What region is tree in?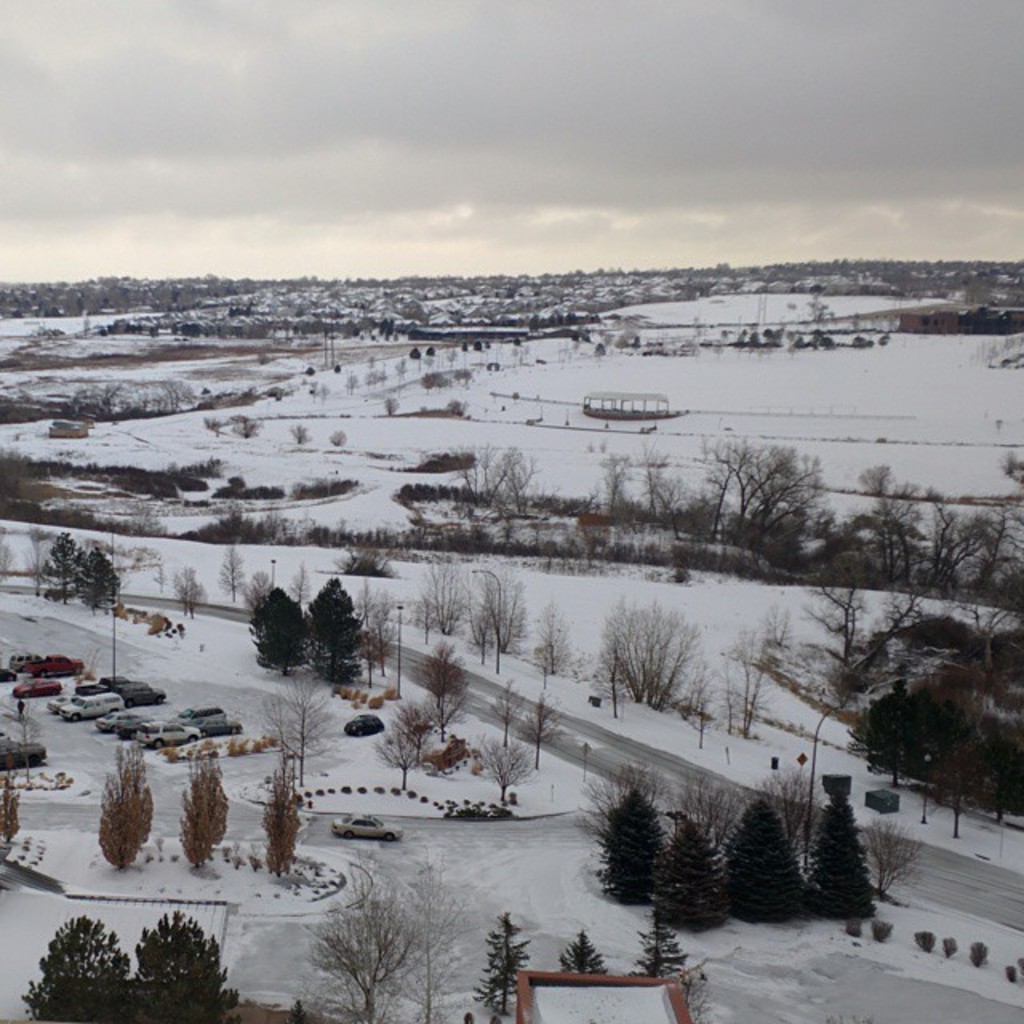
<bbox>598, 795, 670, 906</bbox>.
